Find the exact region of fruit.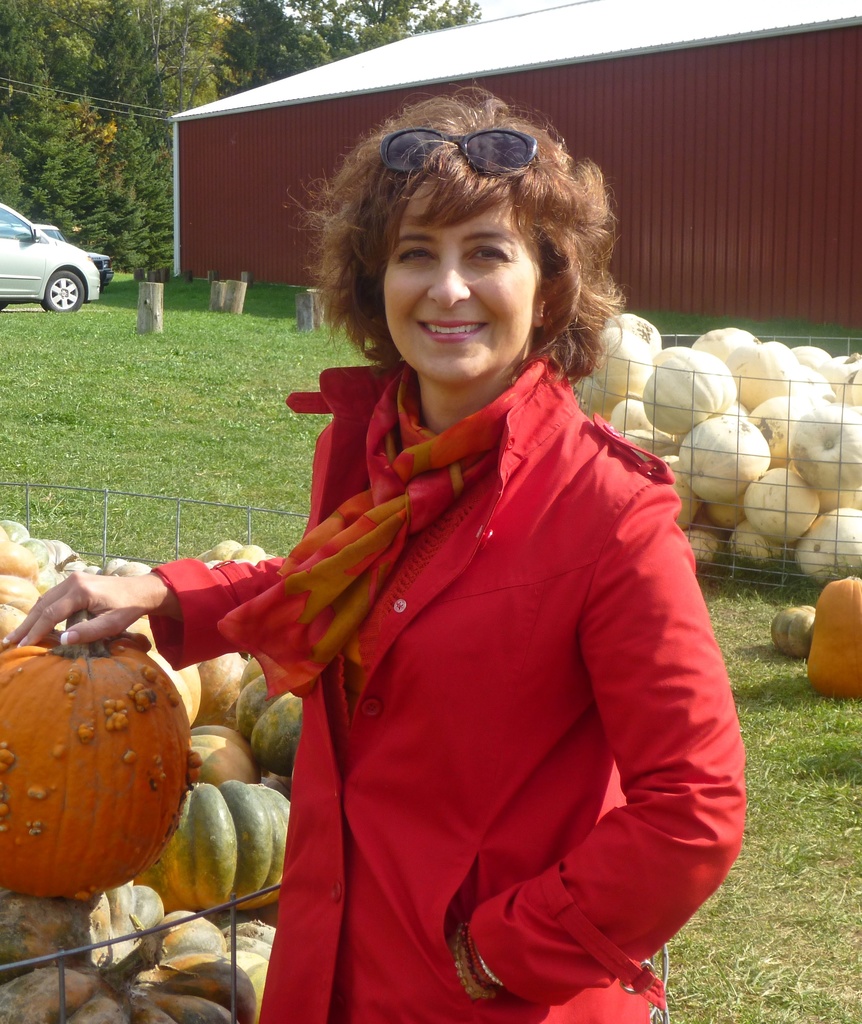
Exact region: pyautogui.locateOnScreen(808, 569, 861, 699).
